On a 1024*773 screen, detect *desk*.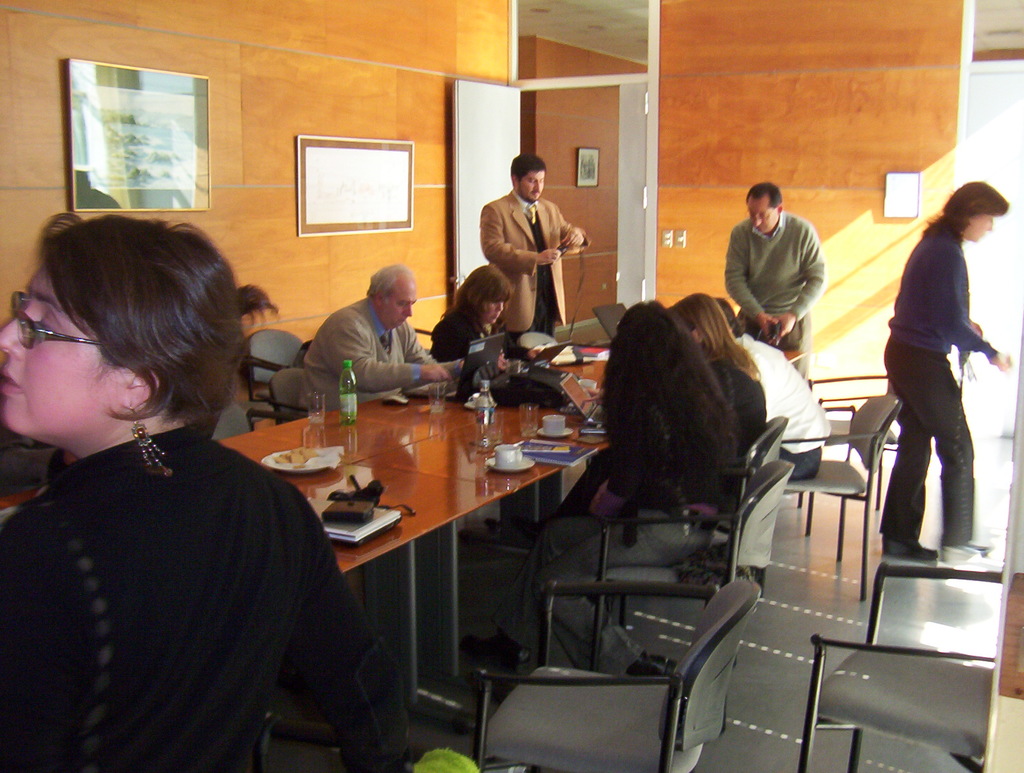
0, 336, 813, 725.
